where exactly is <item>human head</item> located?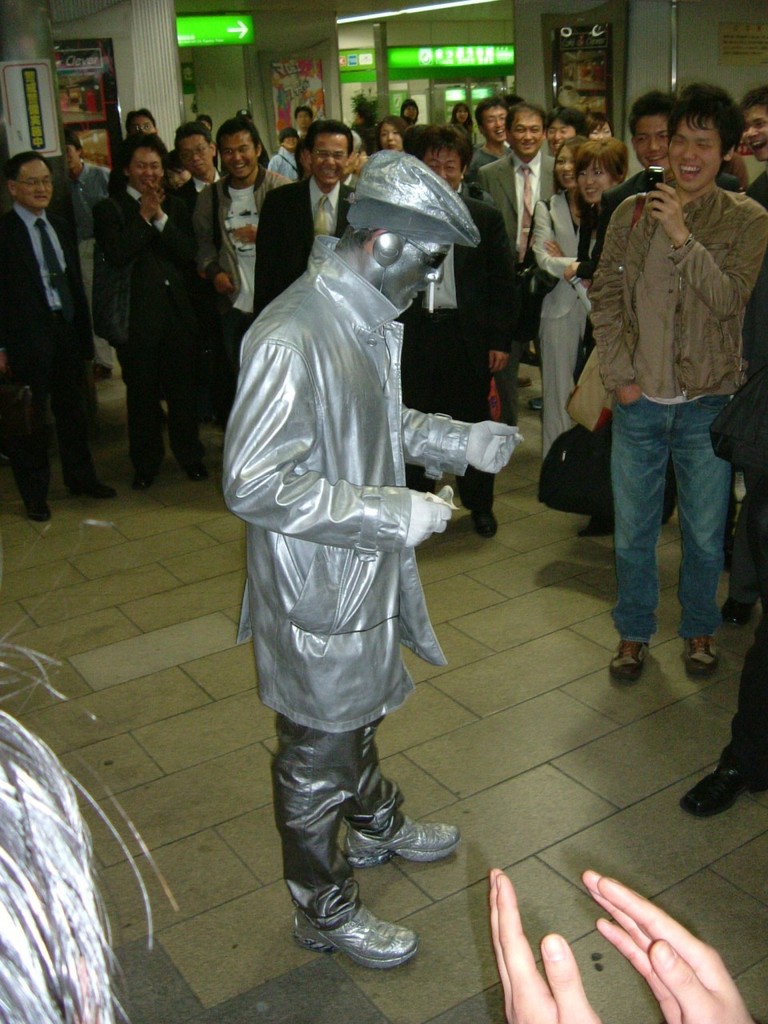
Its bounding box is pyautogui.locateOnScreen(334, 154, 493, 310).
